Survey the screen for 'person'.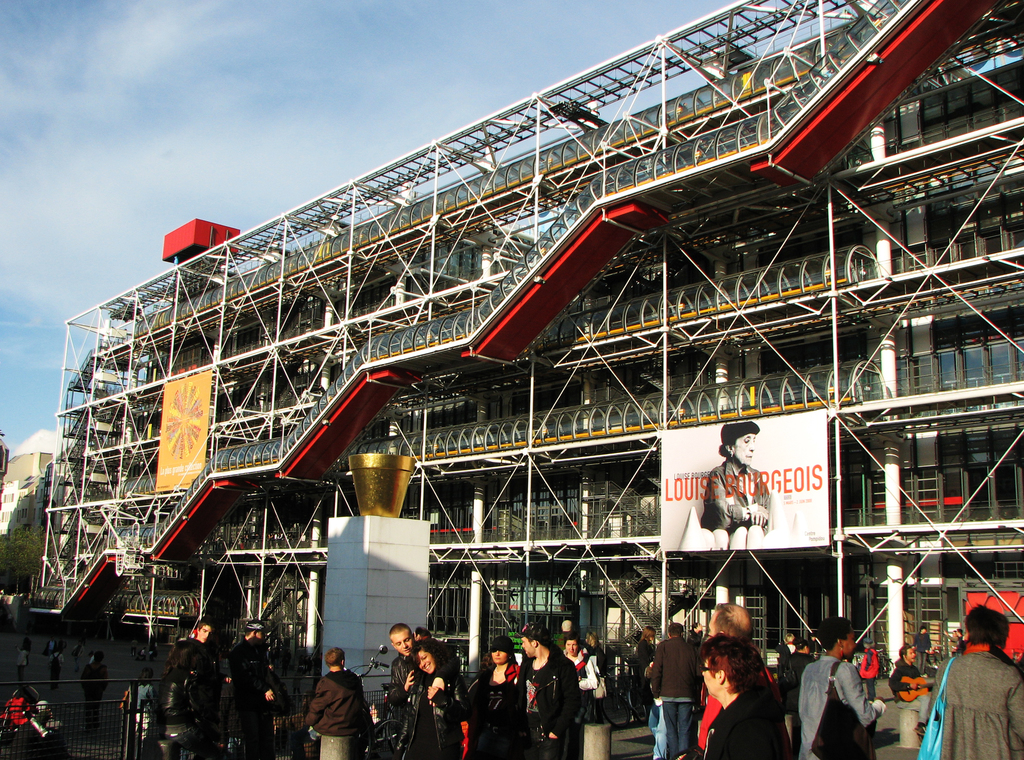
Survey found: (left=396, top=636, right=466, bottom=759).
